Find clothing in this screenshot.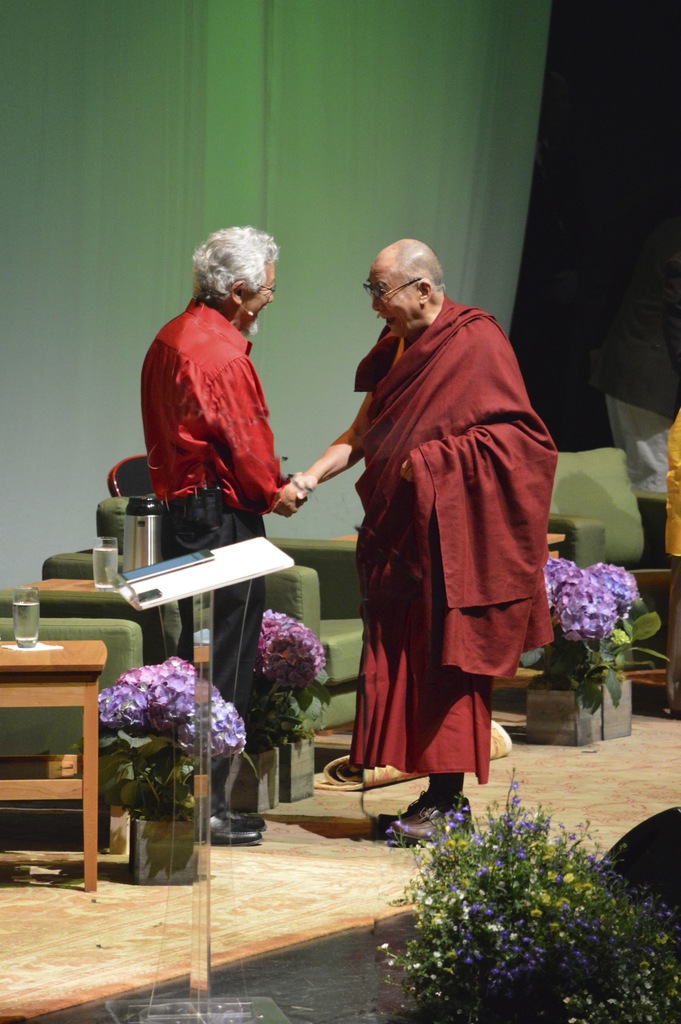
The bounding box for clothing is detection(134, 296, 290, 809).
